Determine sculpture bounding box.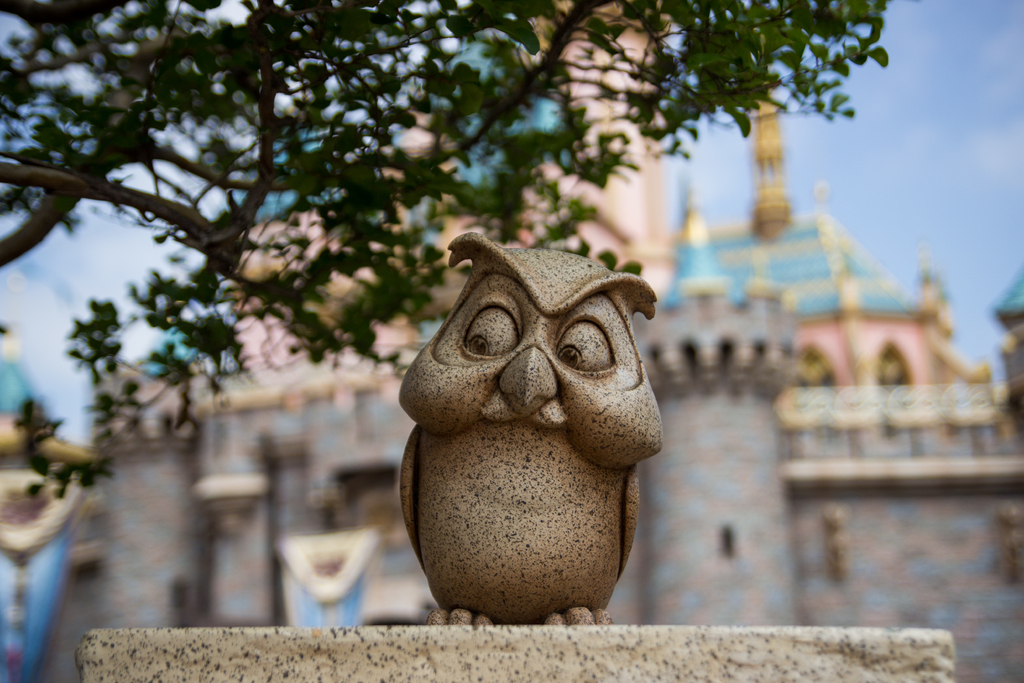
Determined: box=[390, 238, 667, 623].
